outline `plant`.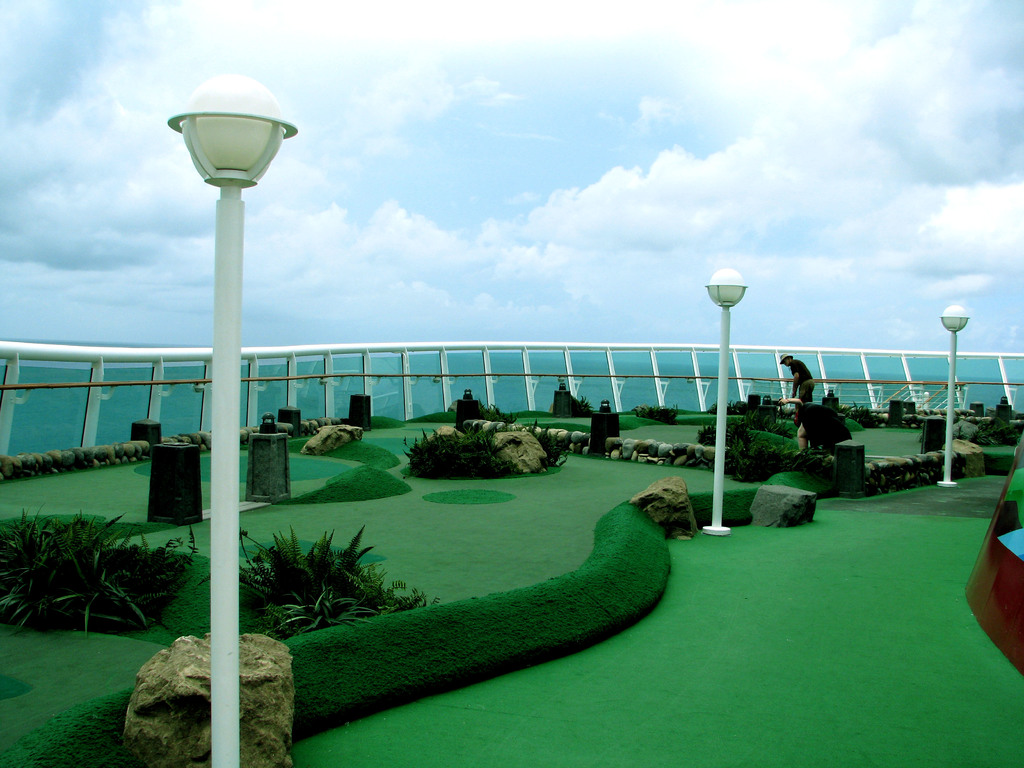
Outline: box(235, 521, 417, 637).
